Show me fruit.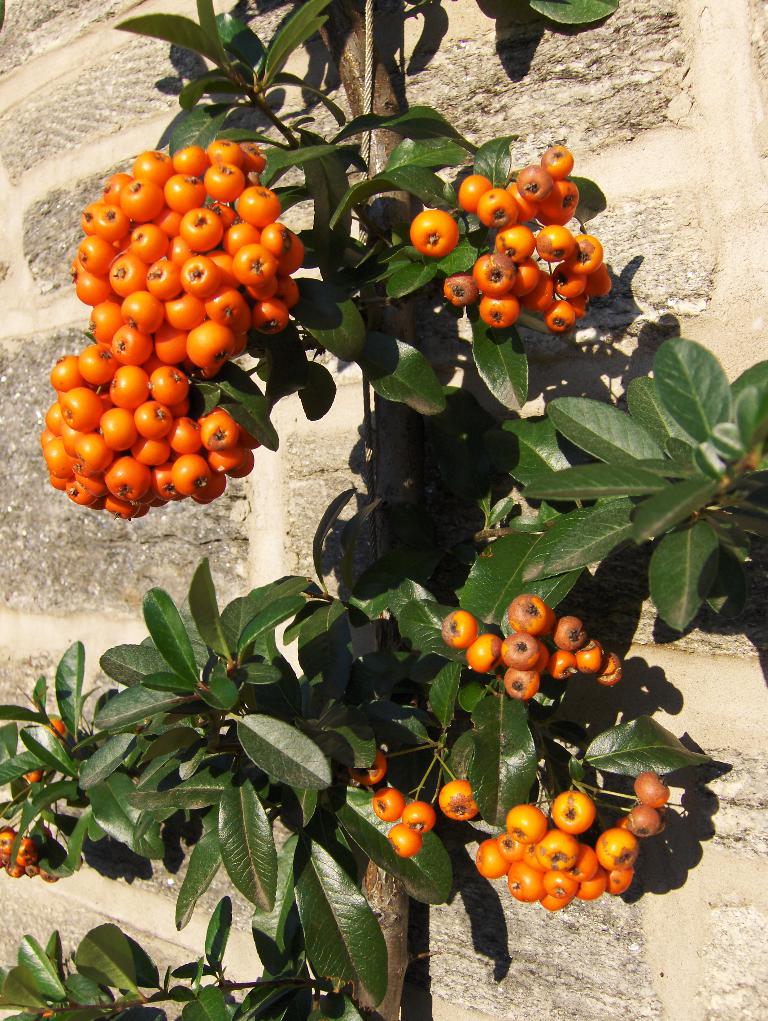
fruit is here: {"x1": 373, "y1": 784, "x2": 407, "y2": 824}.
